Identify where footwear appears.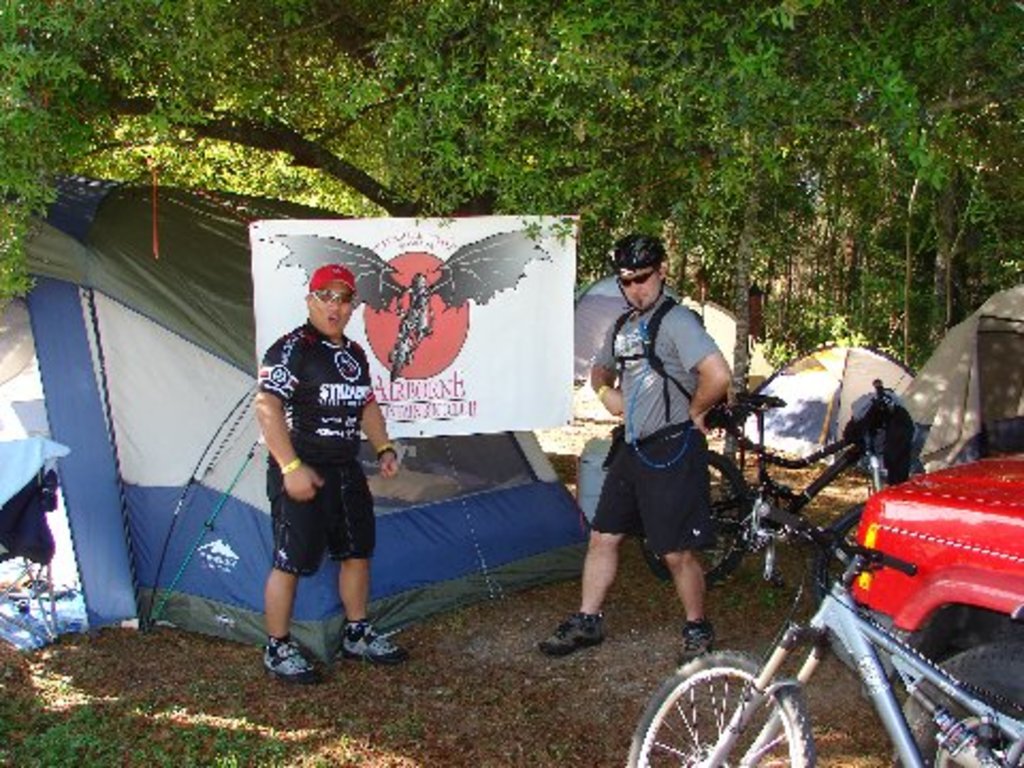
Appears at 337:610:414:670.
